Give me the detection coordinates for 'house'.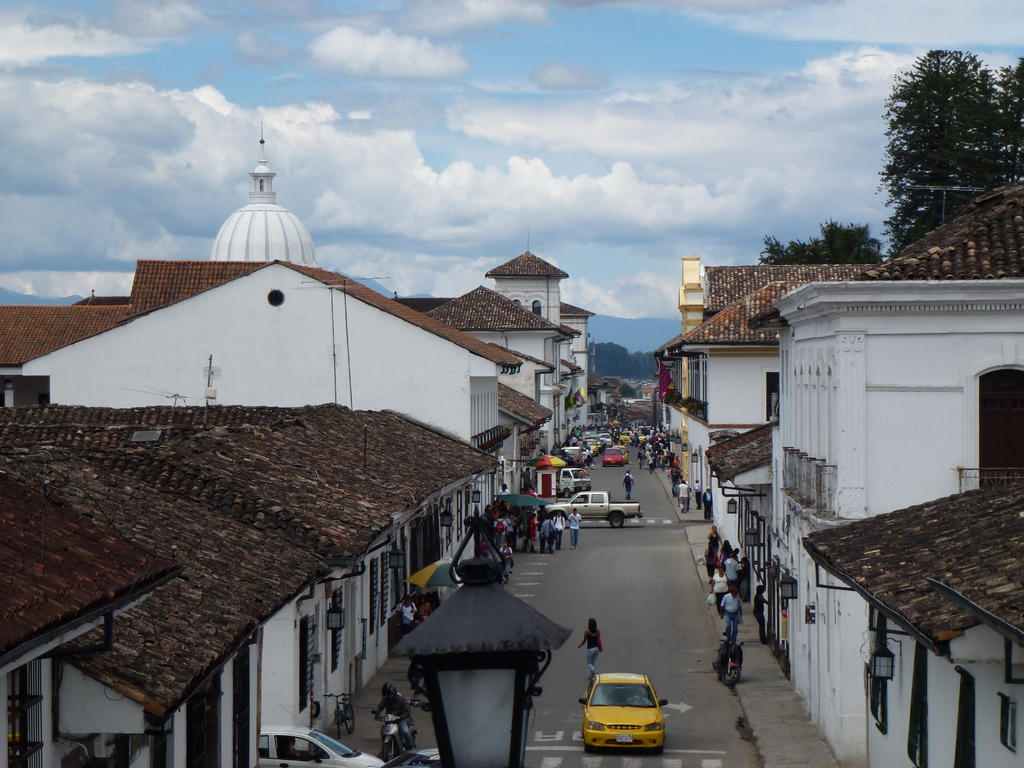
<region>700, 261, 879, 322</region>.
